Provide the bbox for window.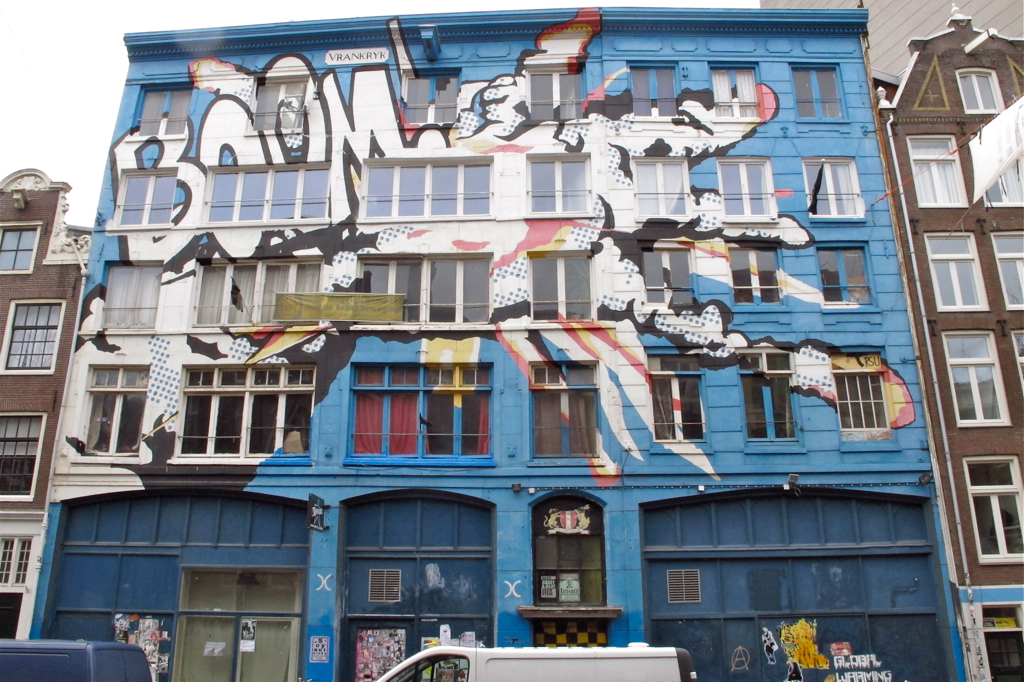
box(783, 60, 860, 126).
